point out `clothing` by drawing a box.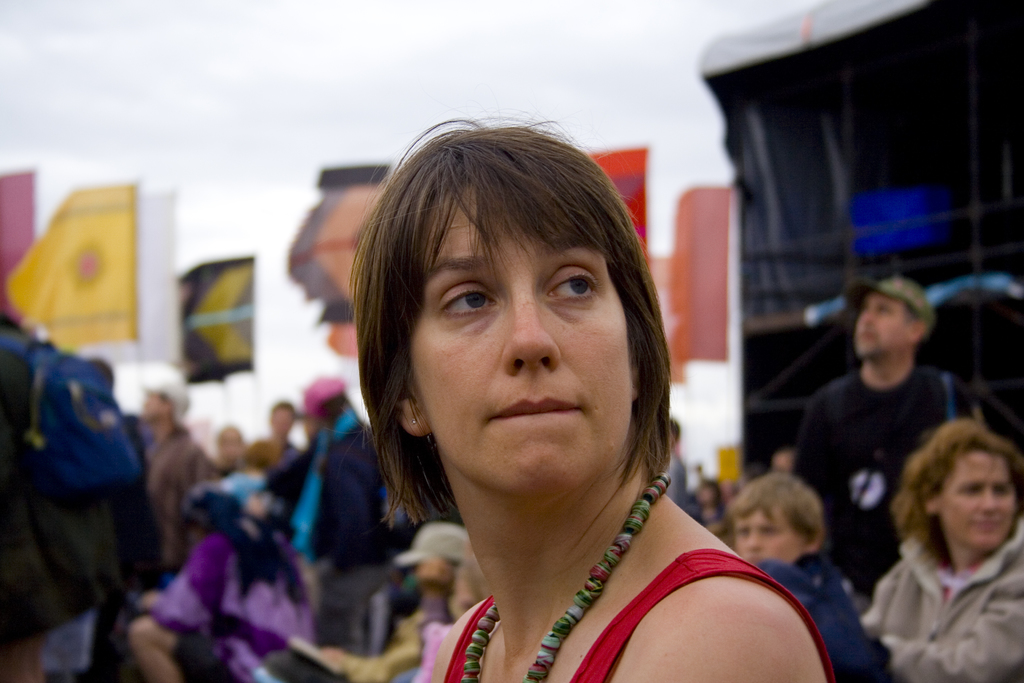
(168, 520, 294, 682).
